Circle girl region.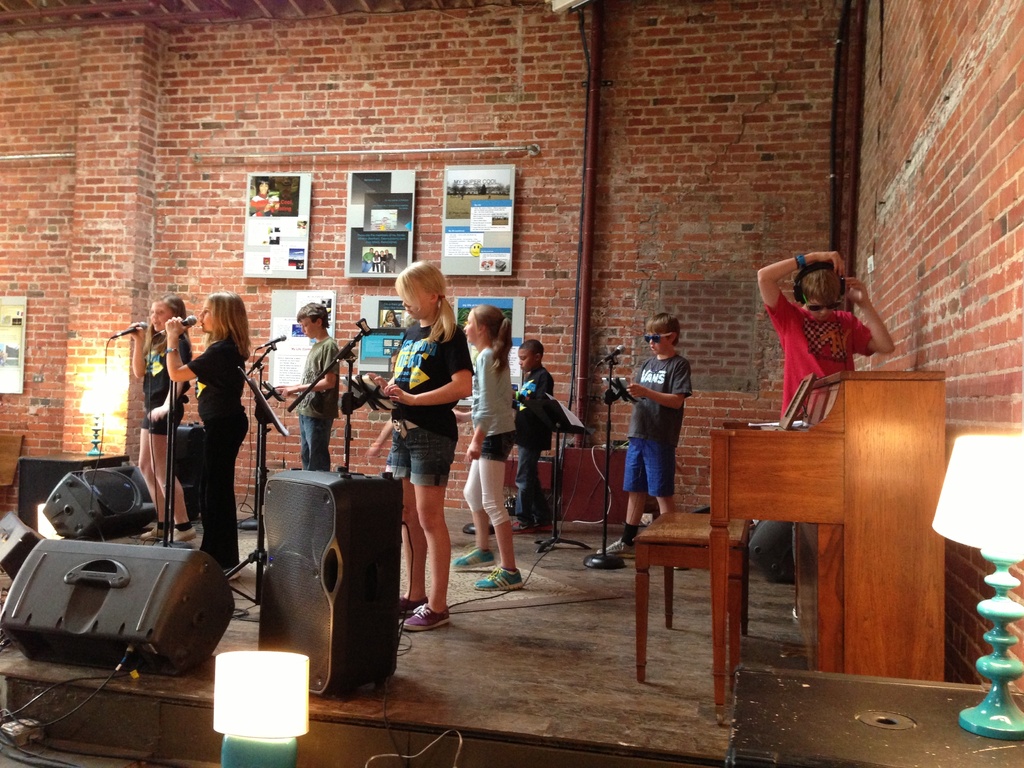
Region: bbox=(453, 300, 526, 593).
